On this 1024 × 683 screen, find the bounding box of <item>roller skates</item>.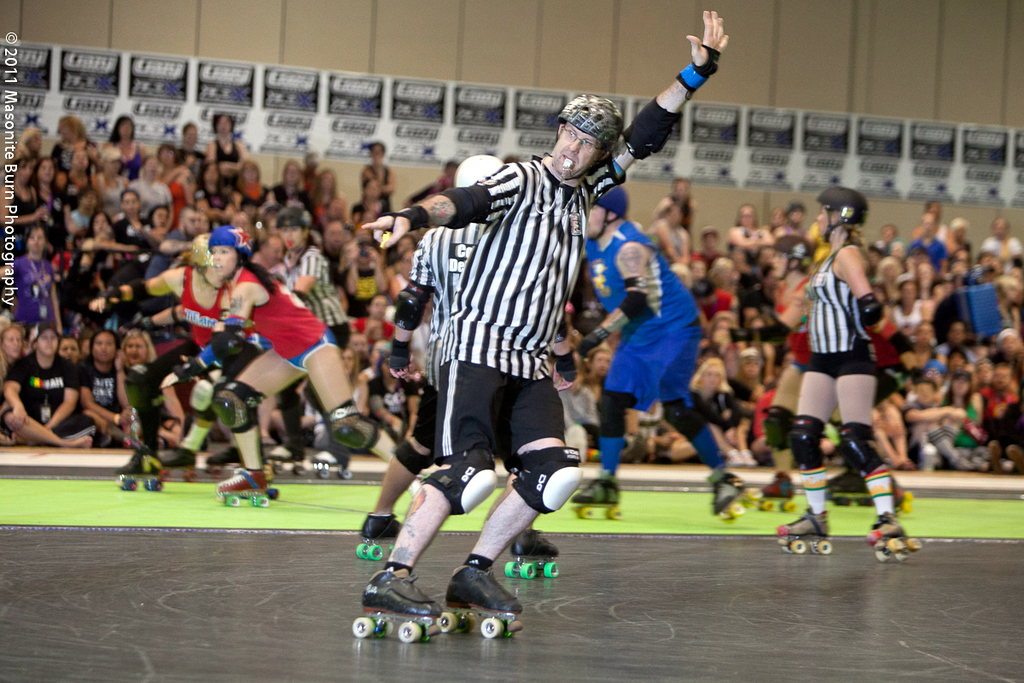
Bounding box: {"x1": 829, "y1": 469, "x2": 872, "y2": 505}.
